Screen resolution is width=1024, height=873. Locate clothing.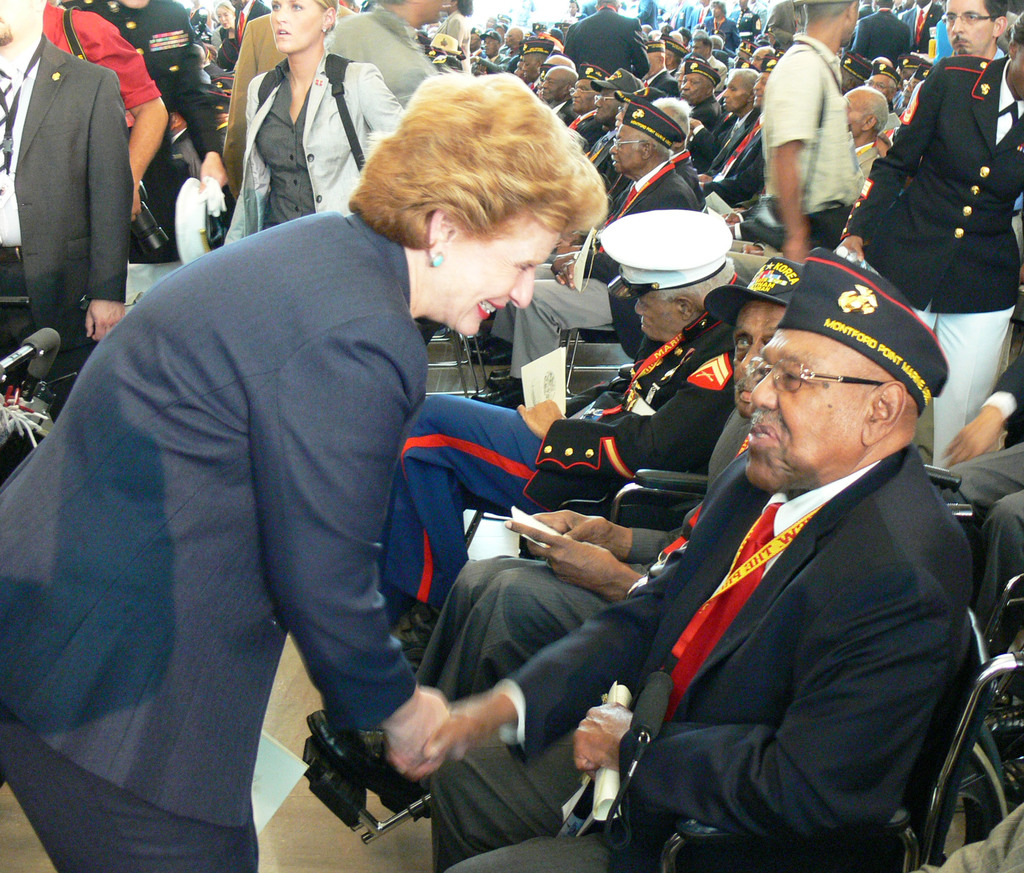
crop(852, 140, 882, 176).
